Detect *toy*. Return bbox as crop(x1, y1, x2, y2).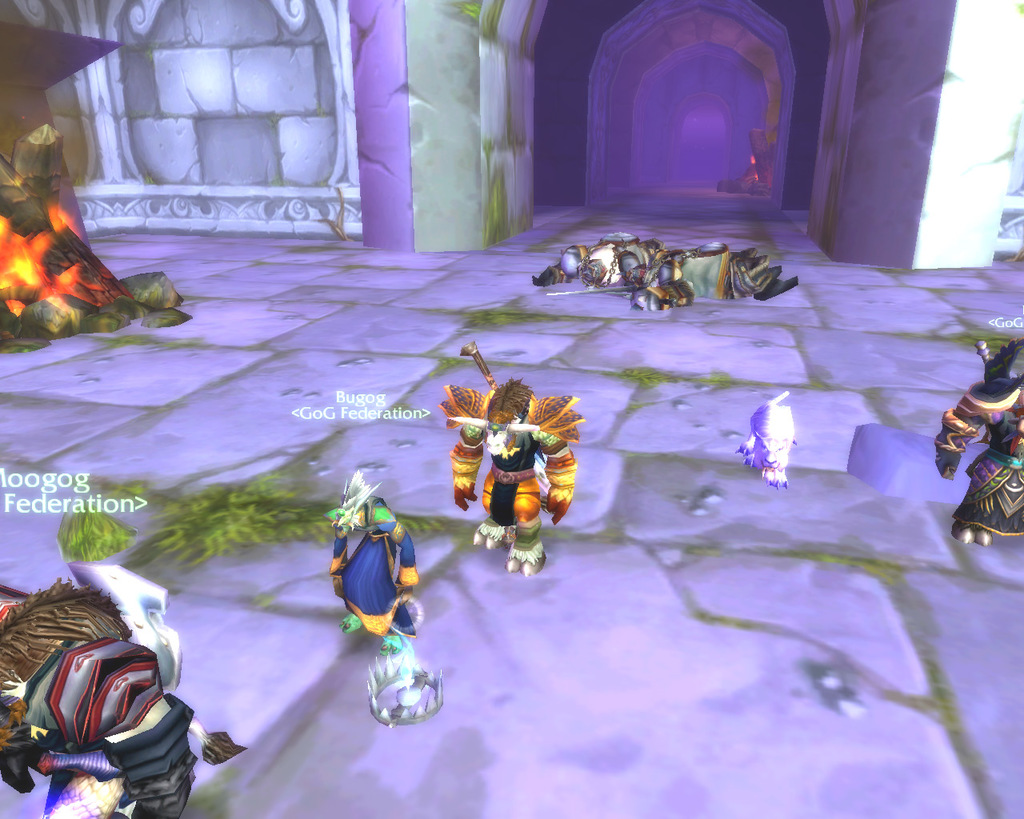
crop(922, 338, 1023, 560).
